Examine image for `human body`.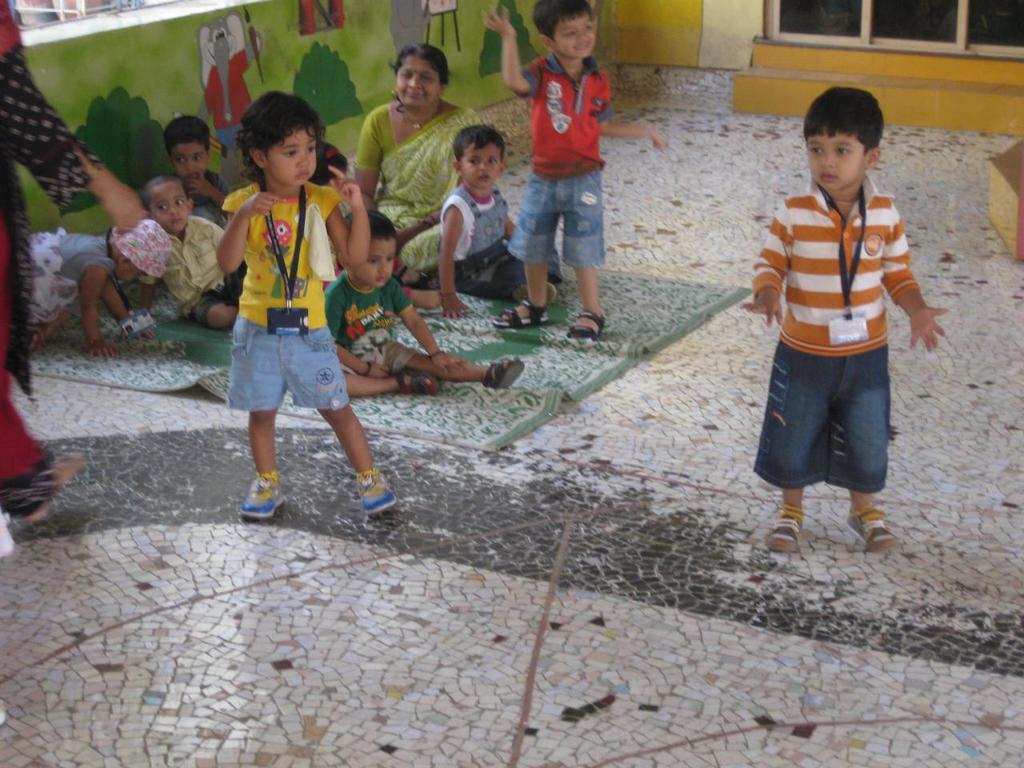
Examination result: left=146, top=178, right=246, bottom=330.
